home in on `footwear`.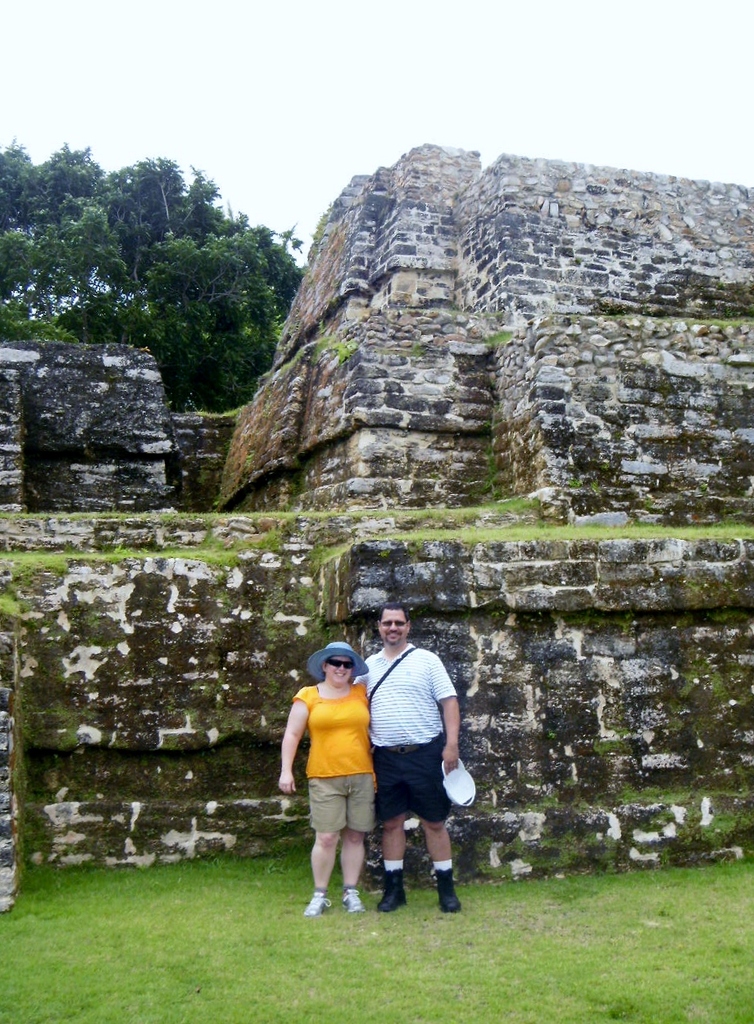
Homed in at bbox=(376, 871, 408, 913).
